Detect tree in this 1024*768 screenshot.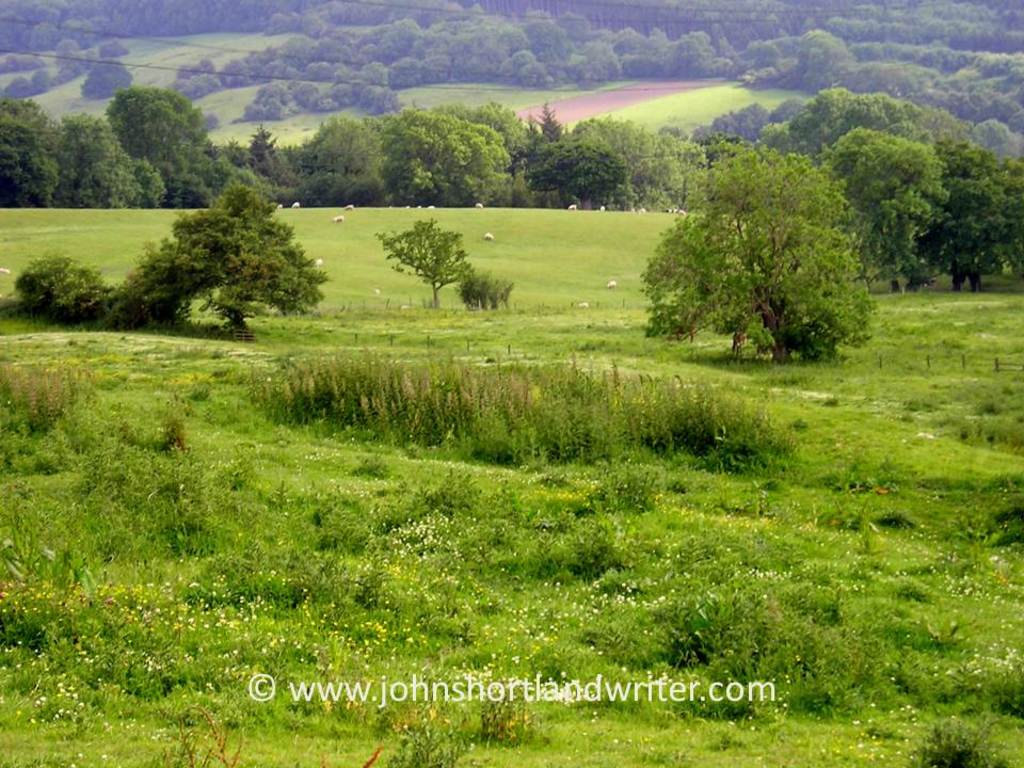
Detection: bbox=[10, 250, 107, 323].
